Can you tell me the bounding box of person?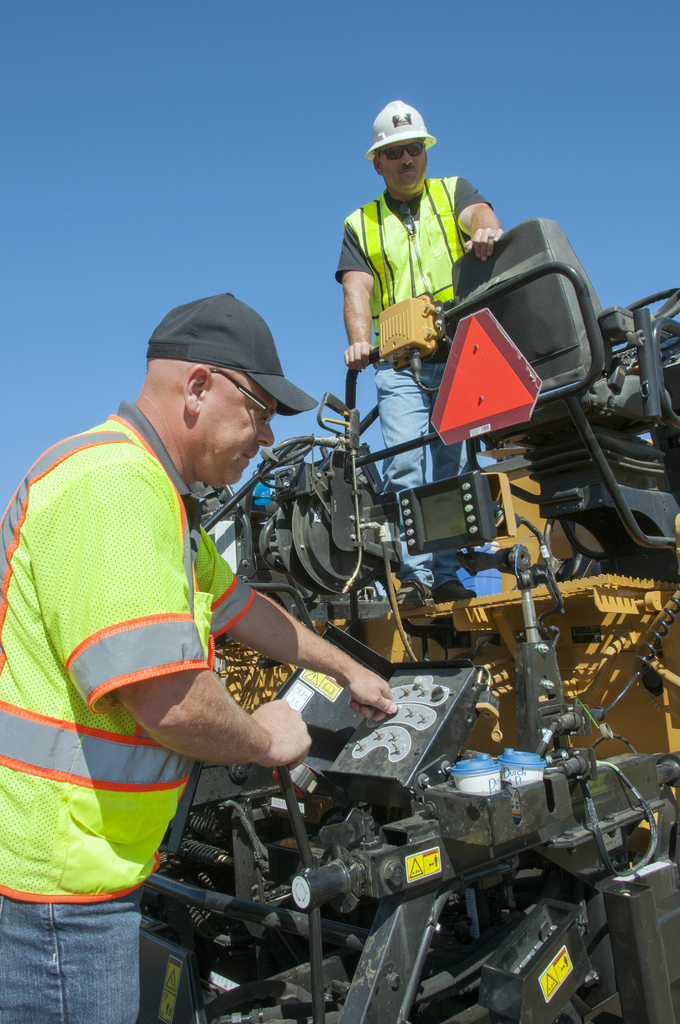
detection(0, 289, 398, 1023).
